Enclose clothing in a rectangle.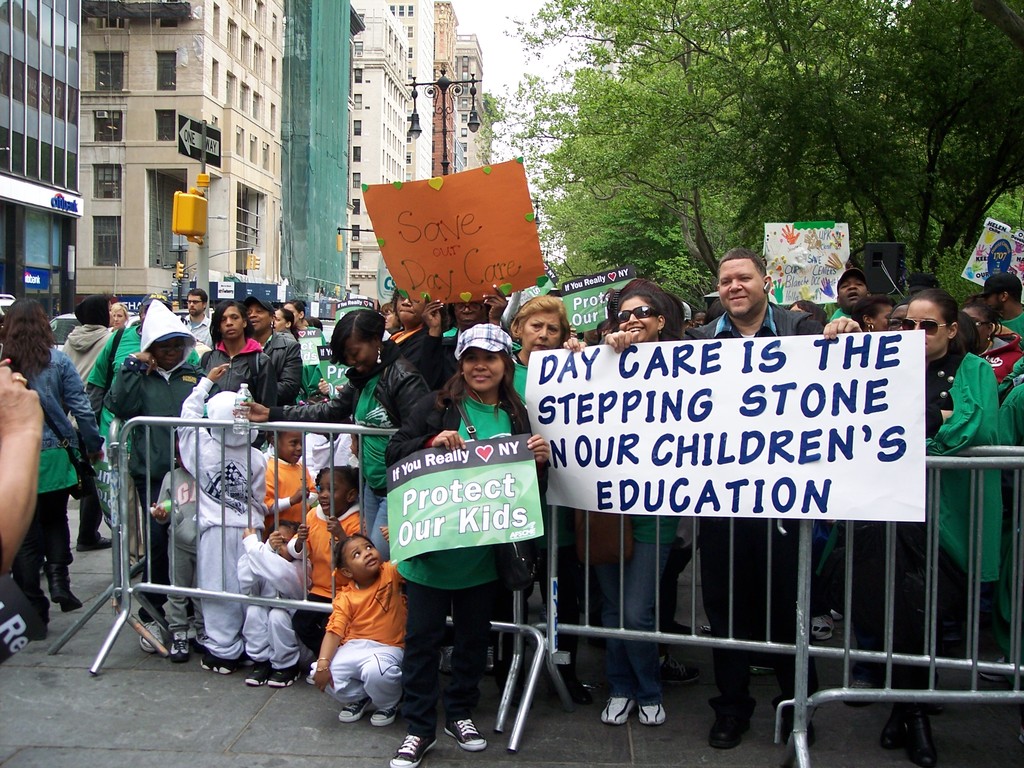
locate(422, 392, 527, 575).
